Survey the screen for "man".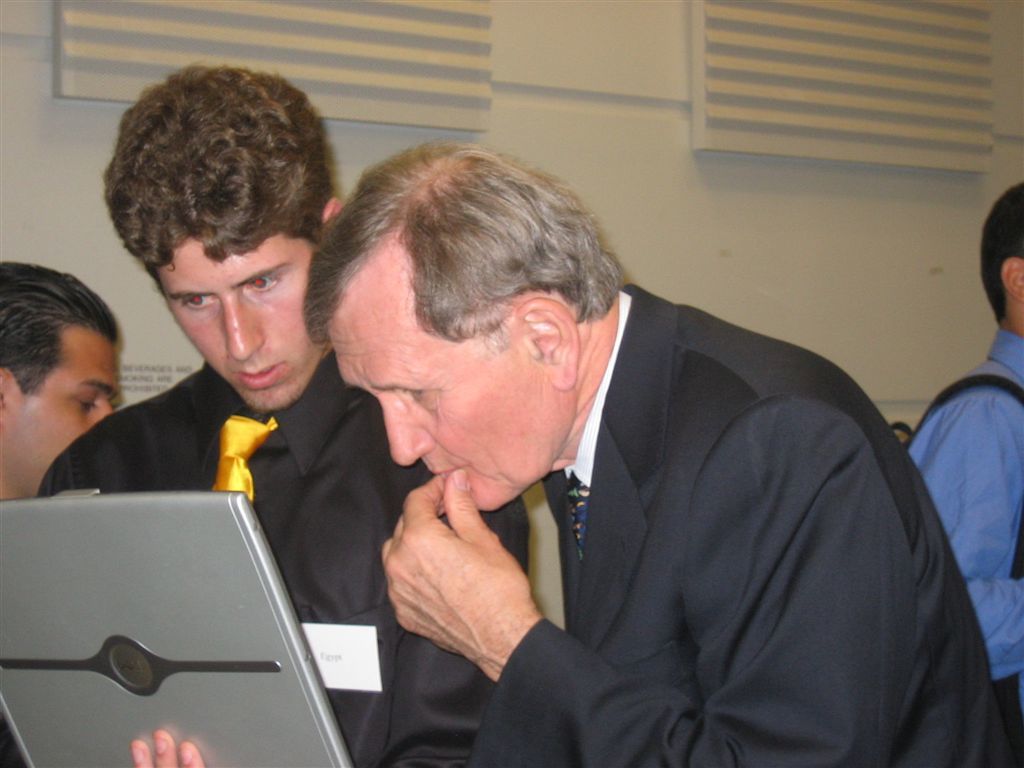
Survey found: bbox=(233, 171, 974, 762).
